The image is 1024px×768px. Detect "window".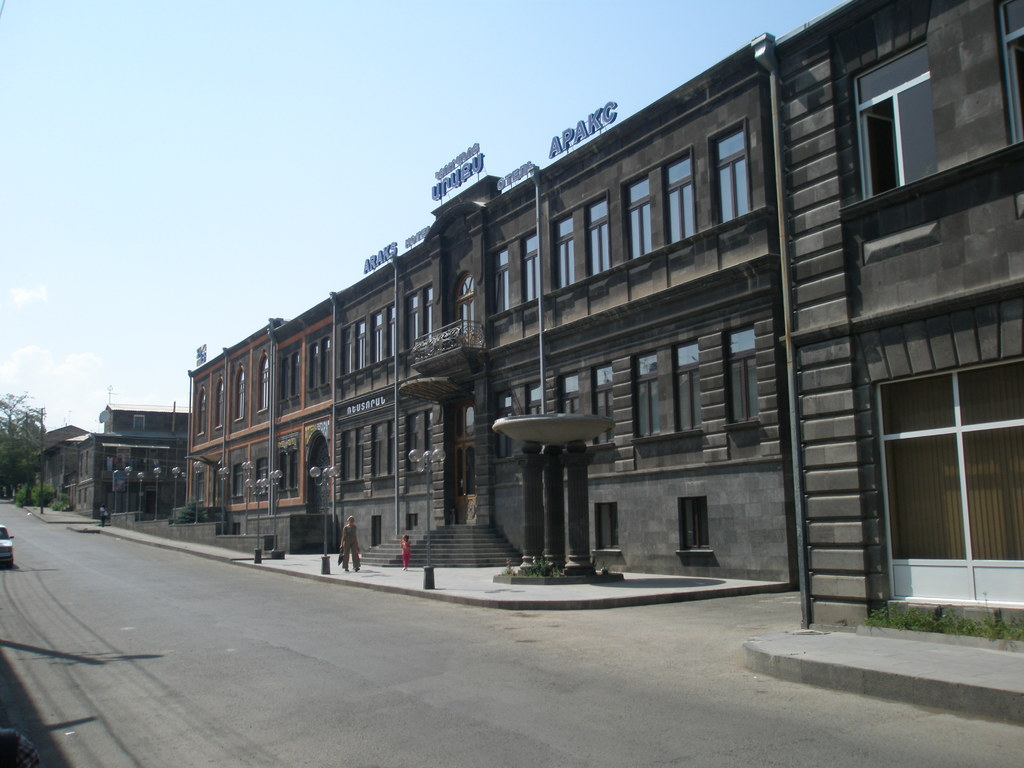
Detection: box=[657, 146, 703, 254].
